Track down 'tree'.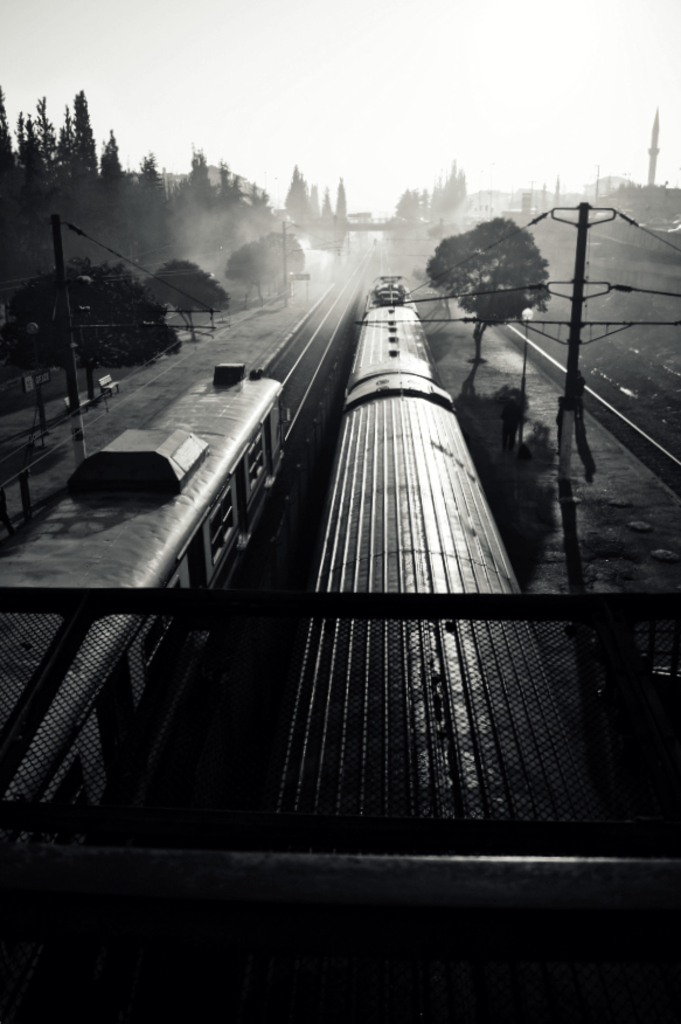
Tracked to 137,255,231,341.
